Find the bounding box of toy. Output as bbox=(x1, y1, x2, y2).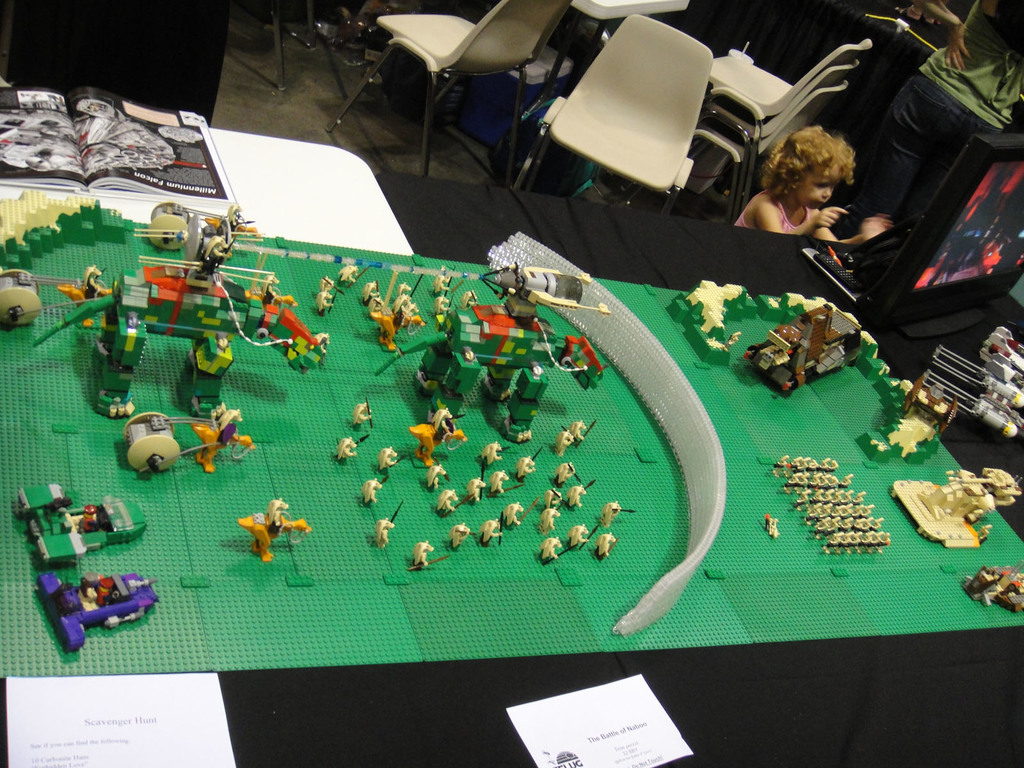
bbox=(597, 532, 614, 555).
